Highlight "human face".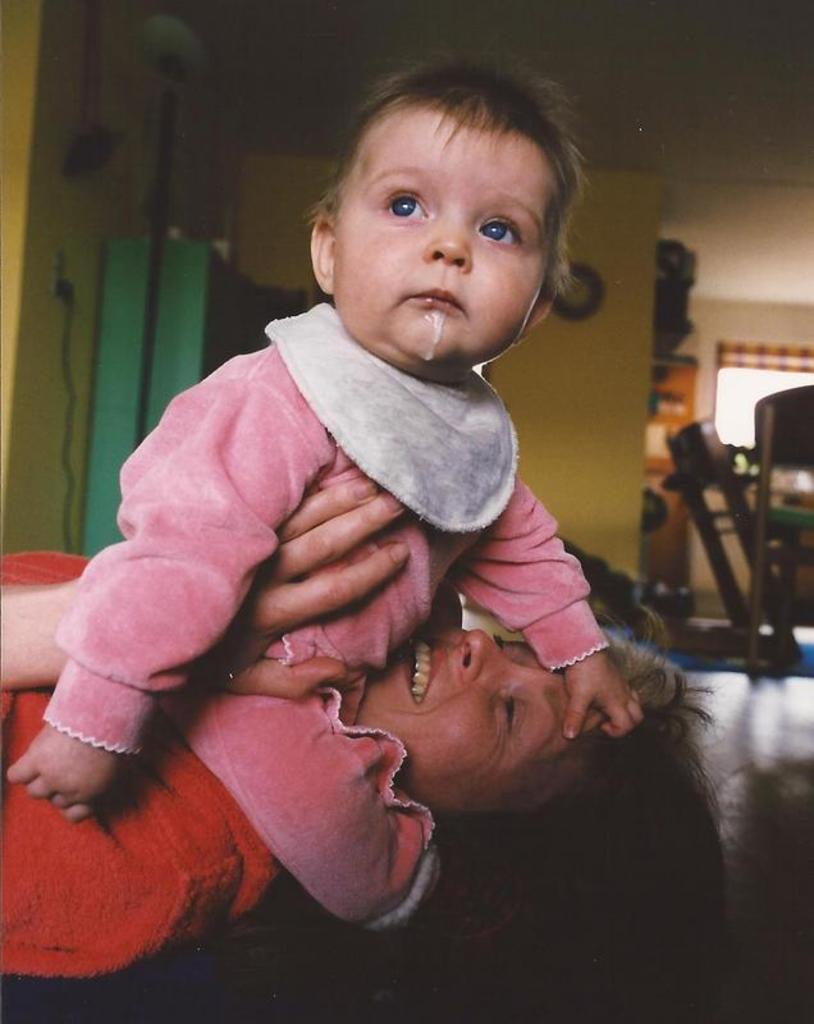
Highlighted region: BBox(342, 87, 548, 366).
